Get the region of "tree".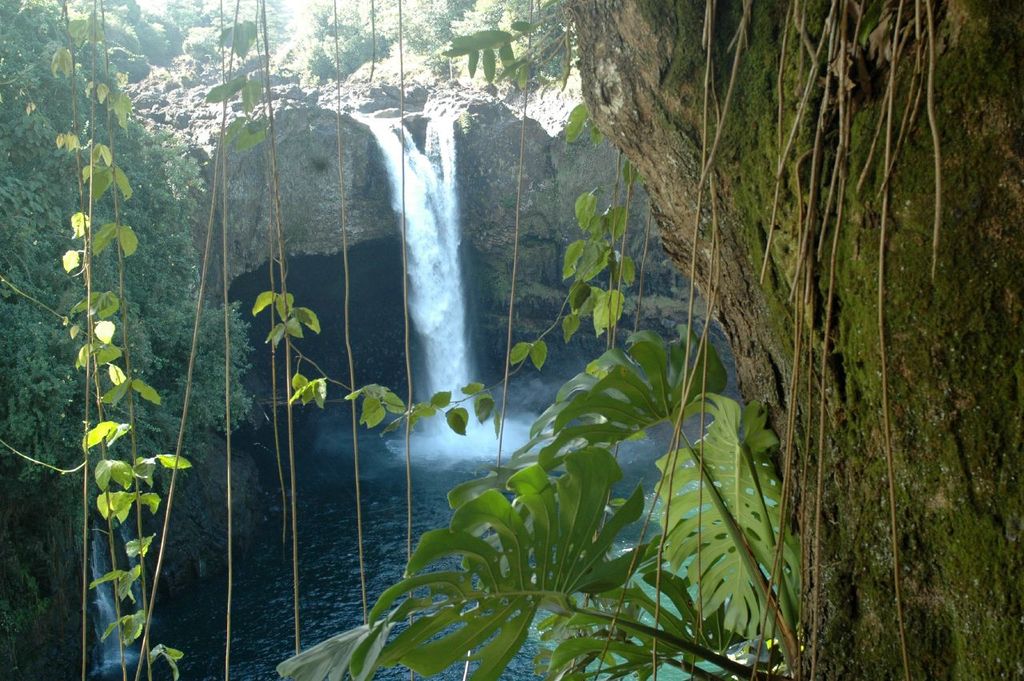
{"x1": 577, "y1": 0, "x2": 1006, "y2": 680}.
